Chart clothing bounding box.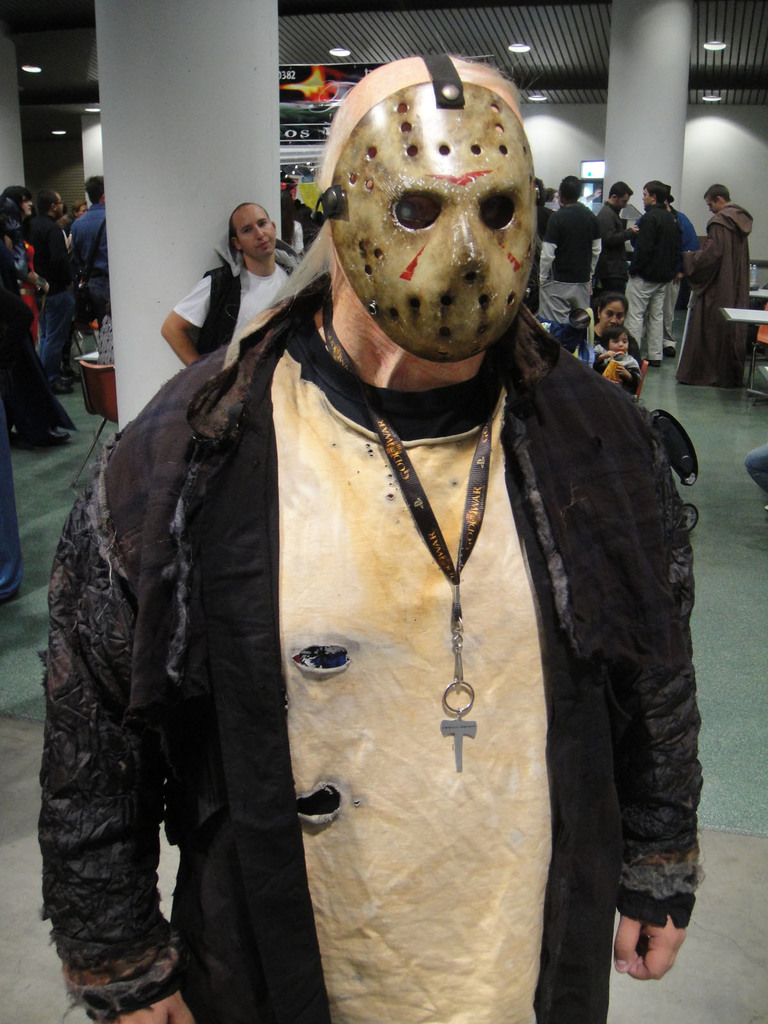
Charted: (left=590, top=319, right=641, bottom=390).
